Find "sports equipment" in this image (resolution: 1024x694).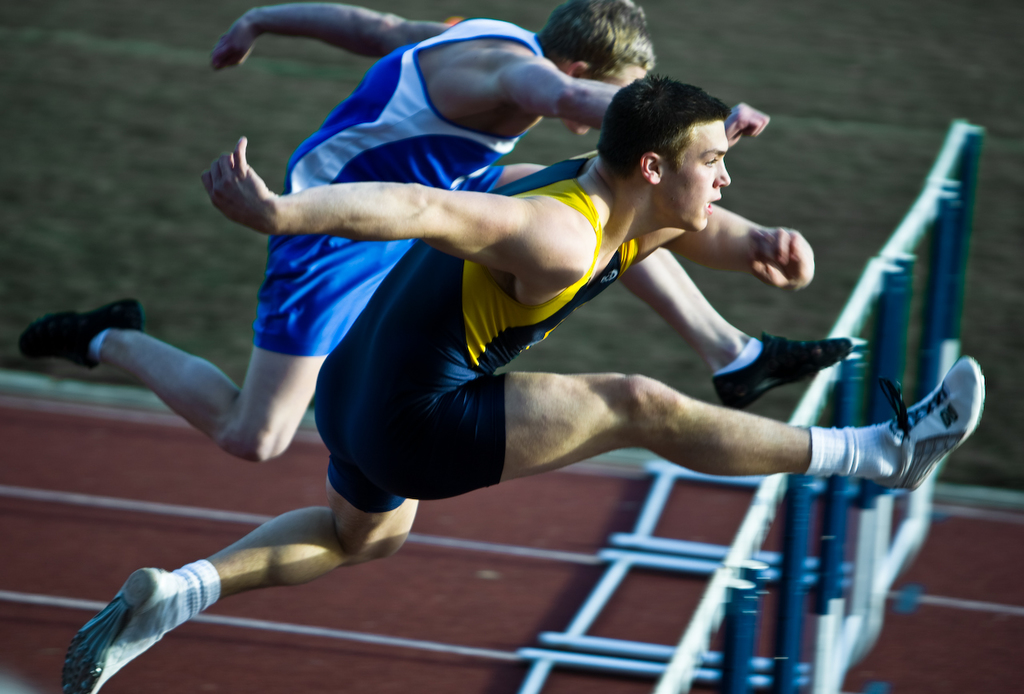
region(610, 120, 988, 587).
